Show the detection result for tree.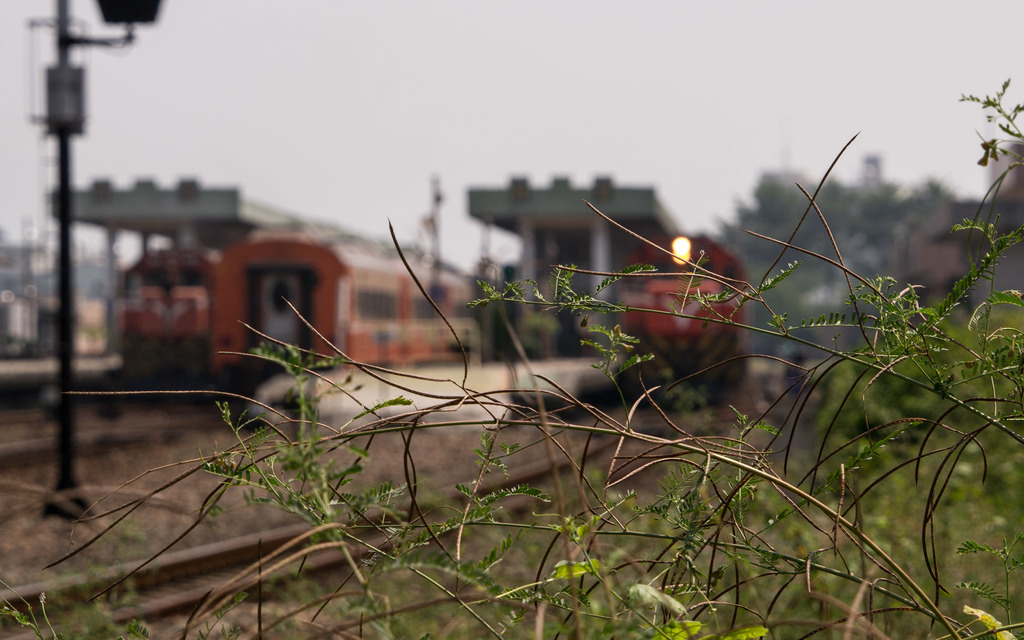
0 64 1023 580.
